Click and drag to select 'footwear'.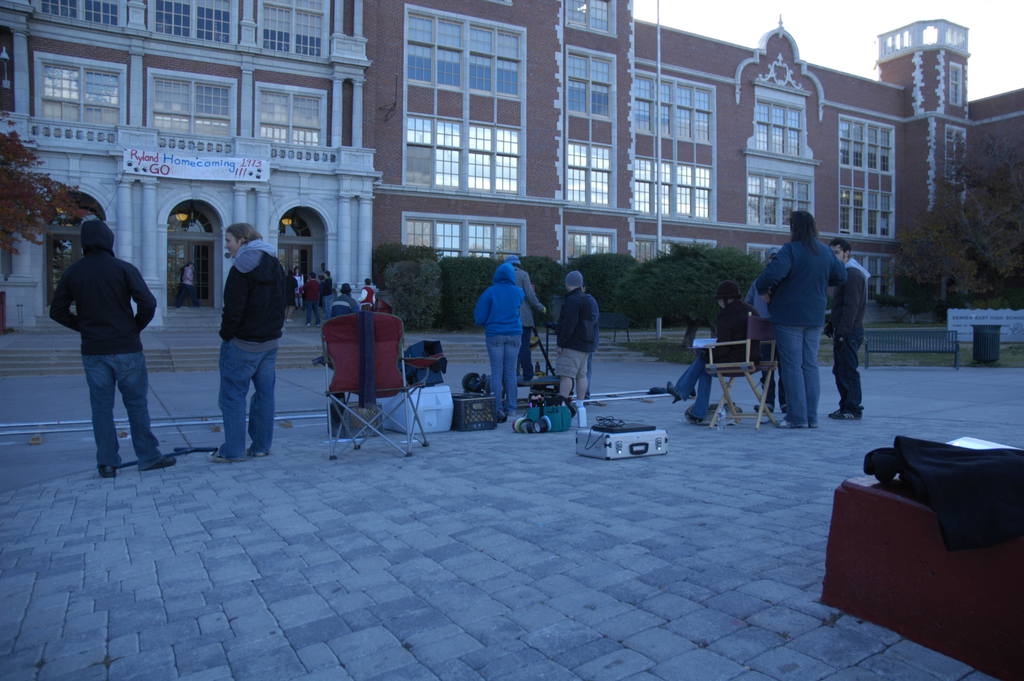
Selection: [left=152, top=455, right=175, bottom=470].
